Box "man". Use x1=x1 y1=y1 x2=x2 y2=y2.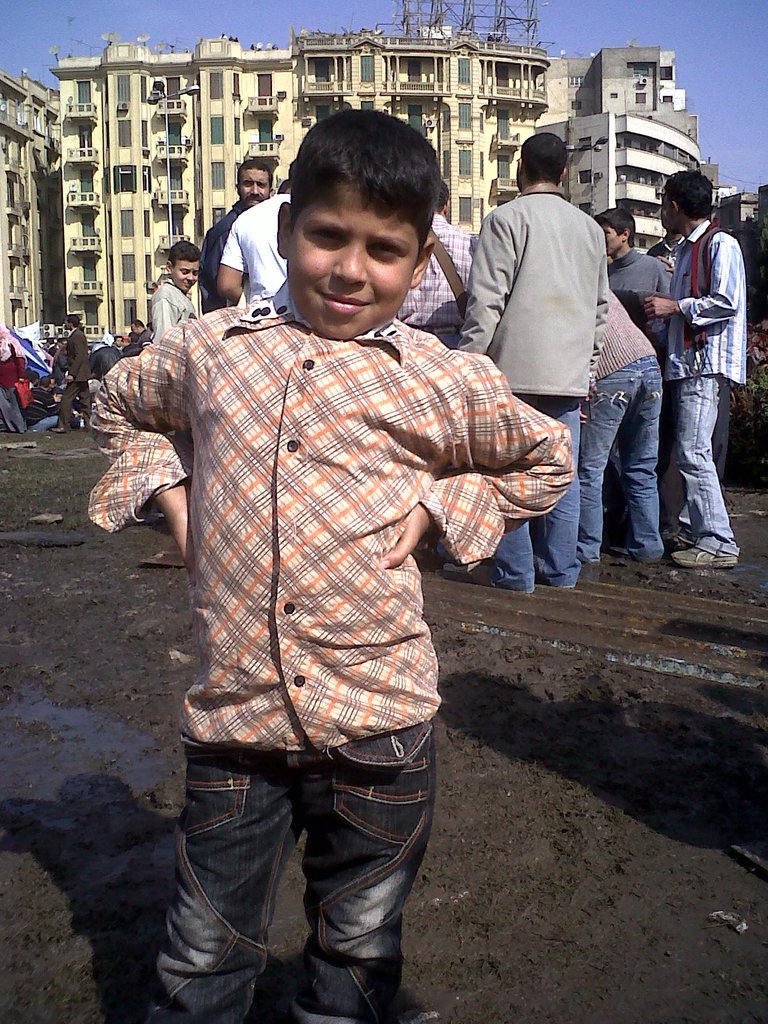
x1=433 y1=128 x2=611 y2=592.
